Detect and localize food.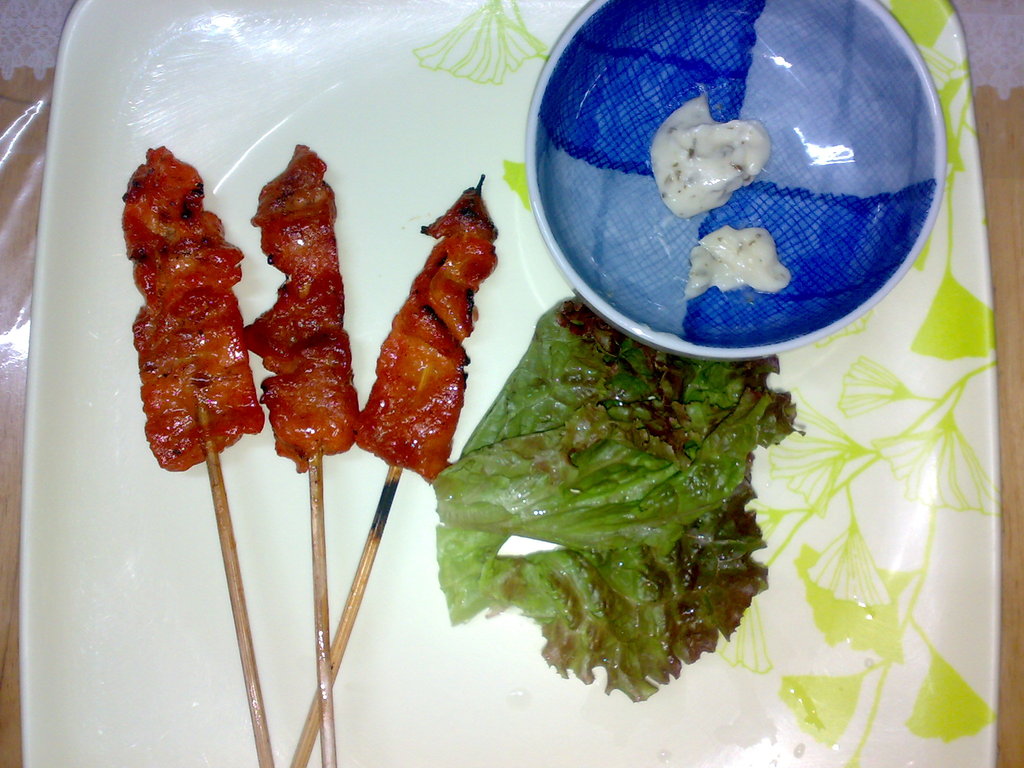
Localized at <region>346, 171, 498, 487</region>.
